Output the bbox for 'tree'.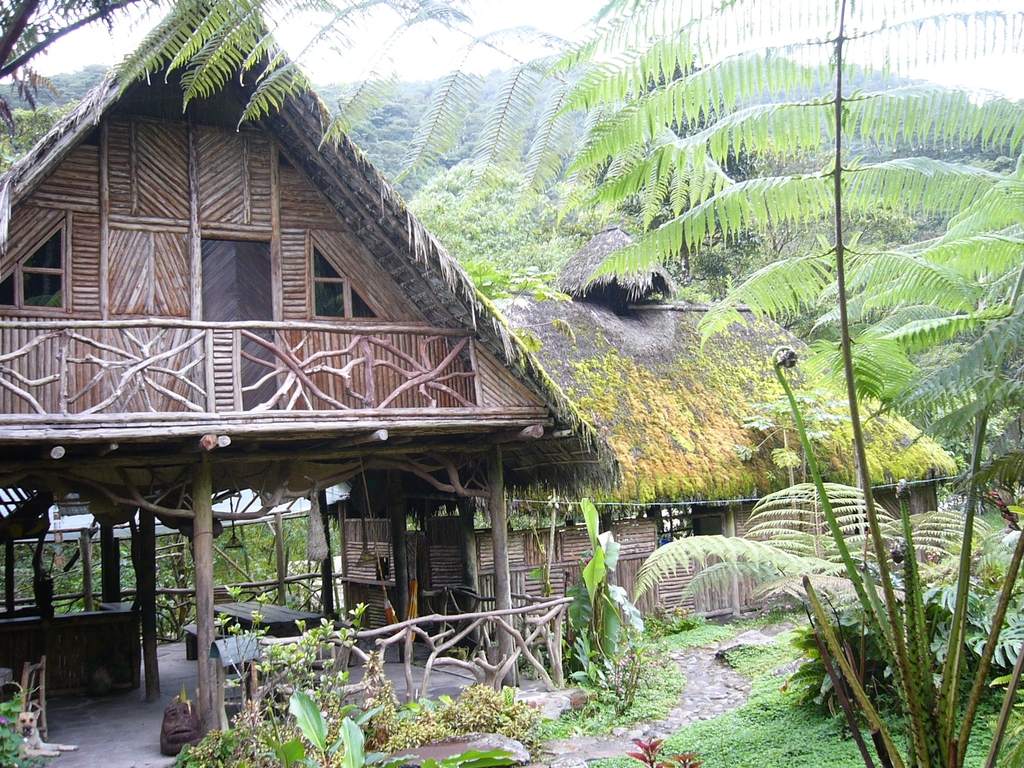
detection(0, 93, 99, 188).
